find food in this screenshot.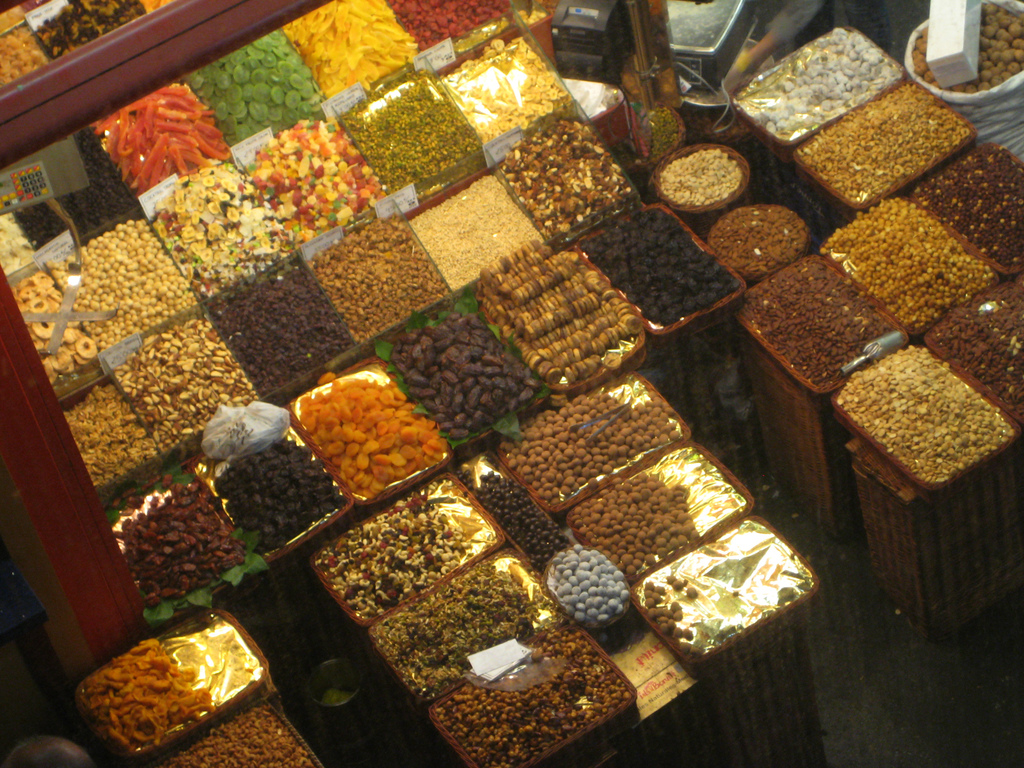
The bounding box for food is l=36, t=2, r=148, b=57.
